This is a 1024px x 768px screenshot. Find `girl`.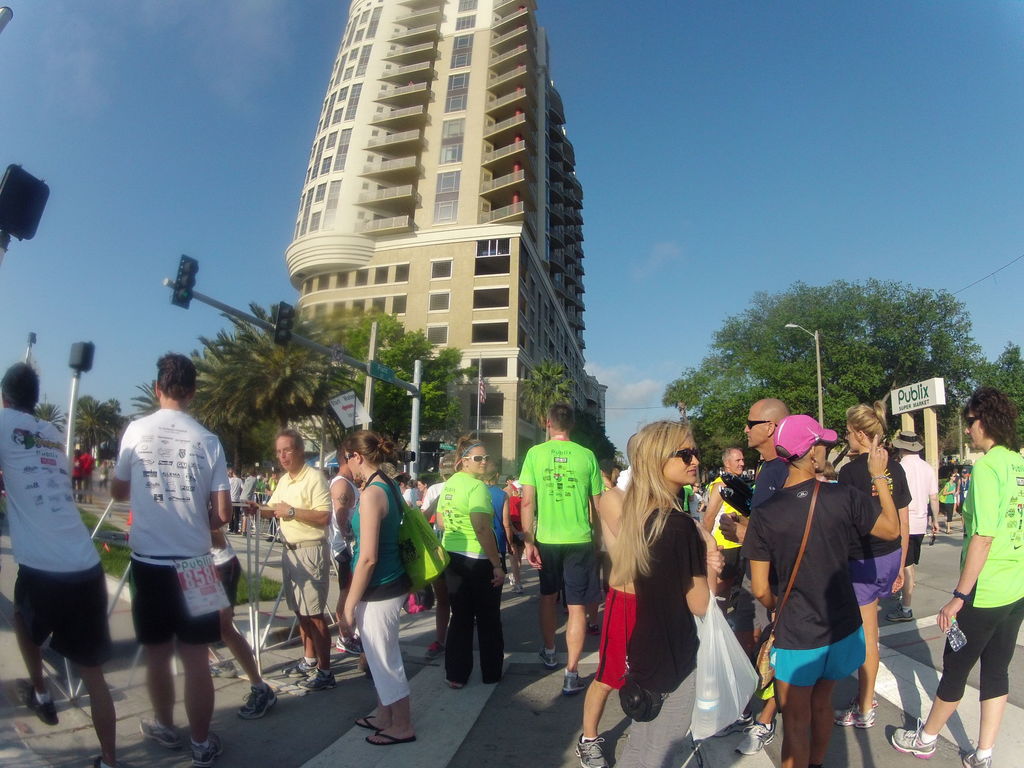
Bounding box: crop(611, 420, 727, 762).
